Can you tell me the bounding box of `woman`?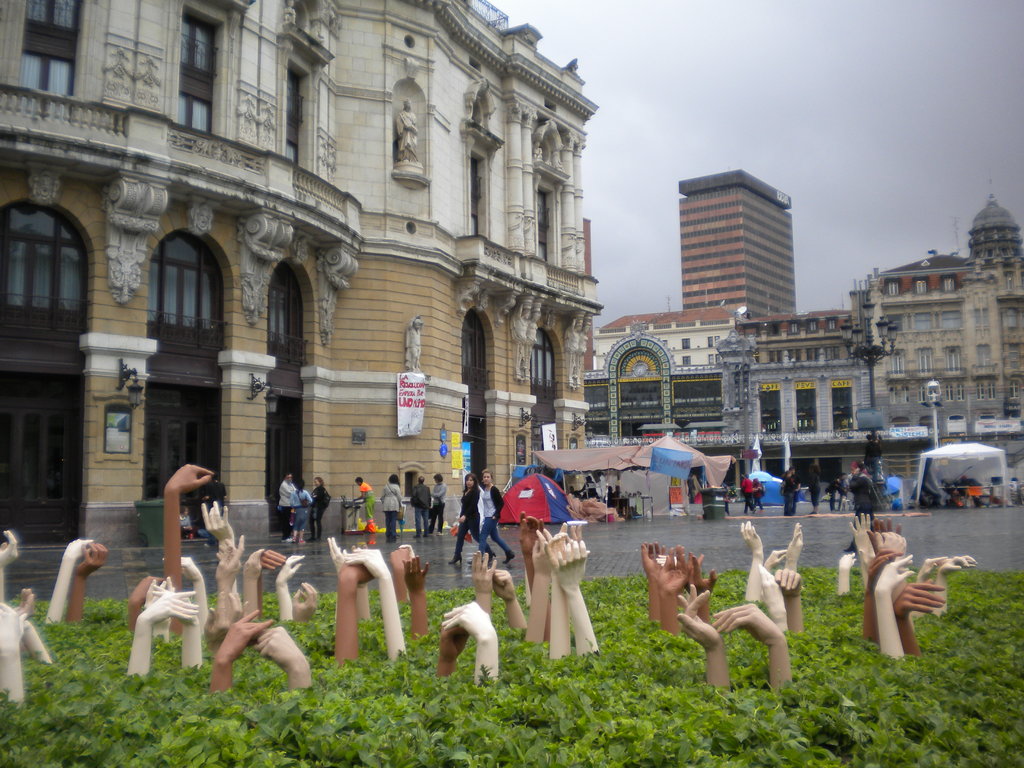
bbox=(843, 459, 875, 550).
